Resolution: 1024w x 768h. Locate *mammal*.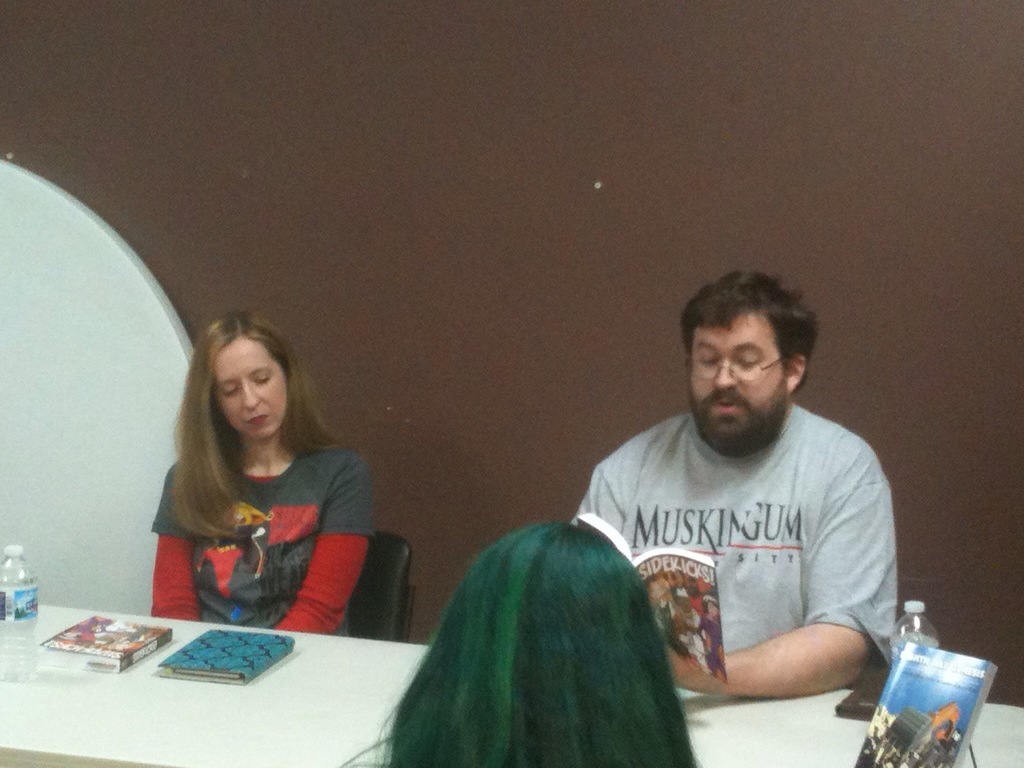
(644, 578, 690, 661).
